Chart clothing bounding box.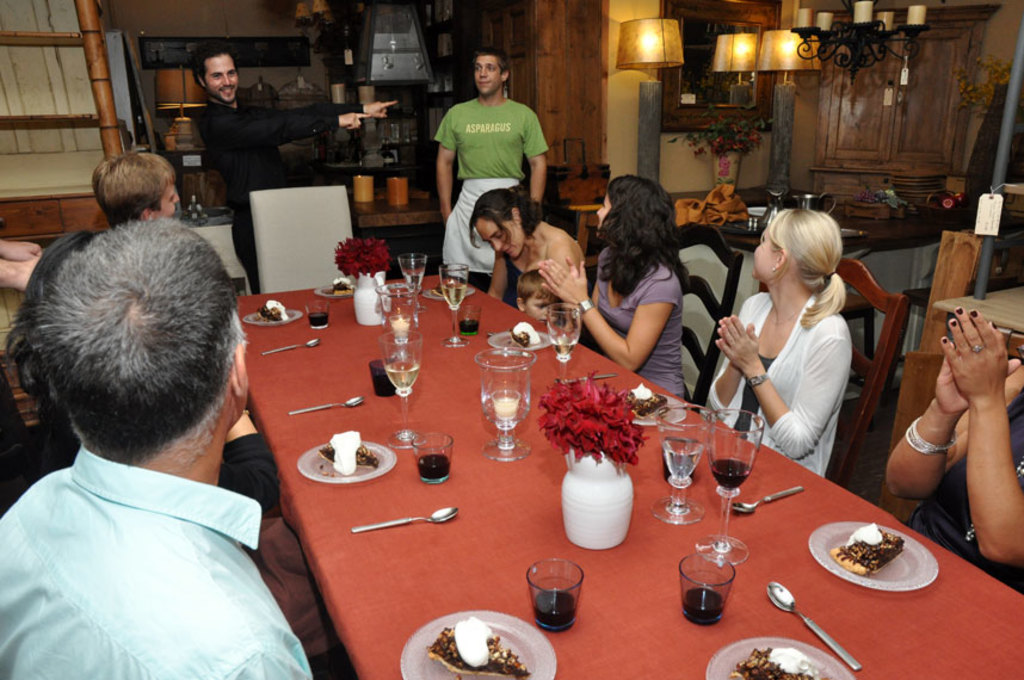
Charted: rect(0, 446, 338, 679).
